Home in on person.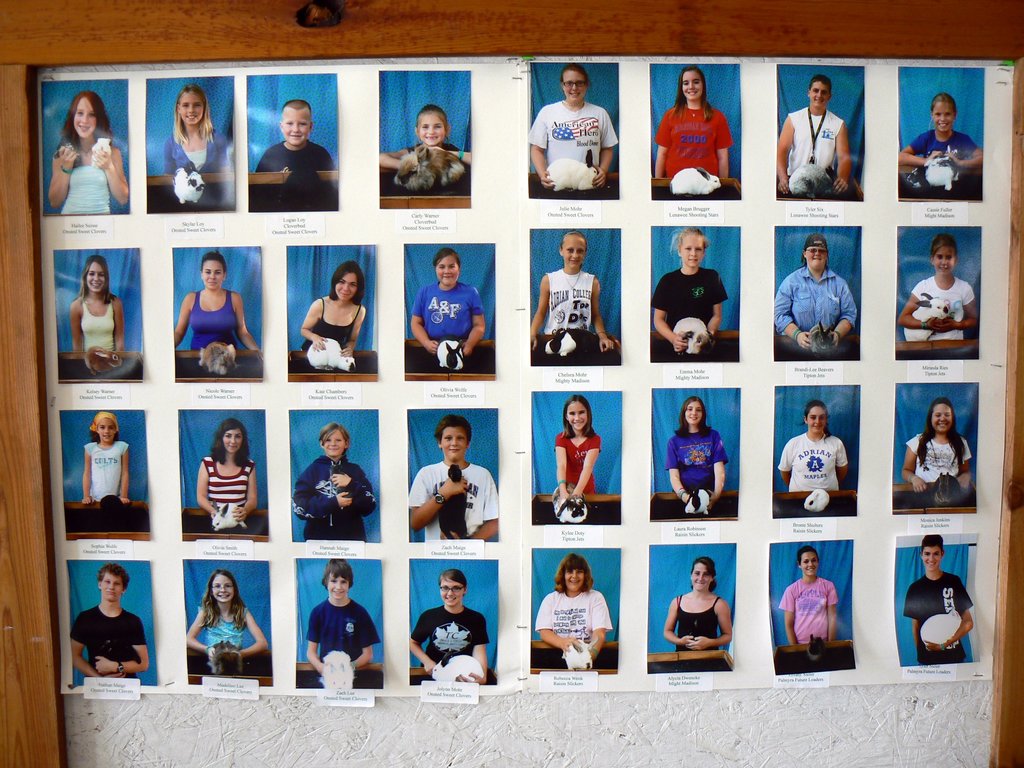
Homed in at 72/254/126/352.
